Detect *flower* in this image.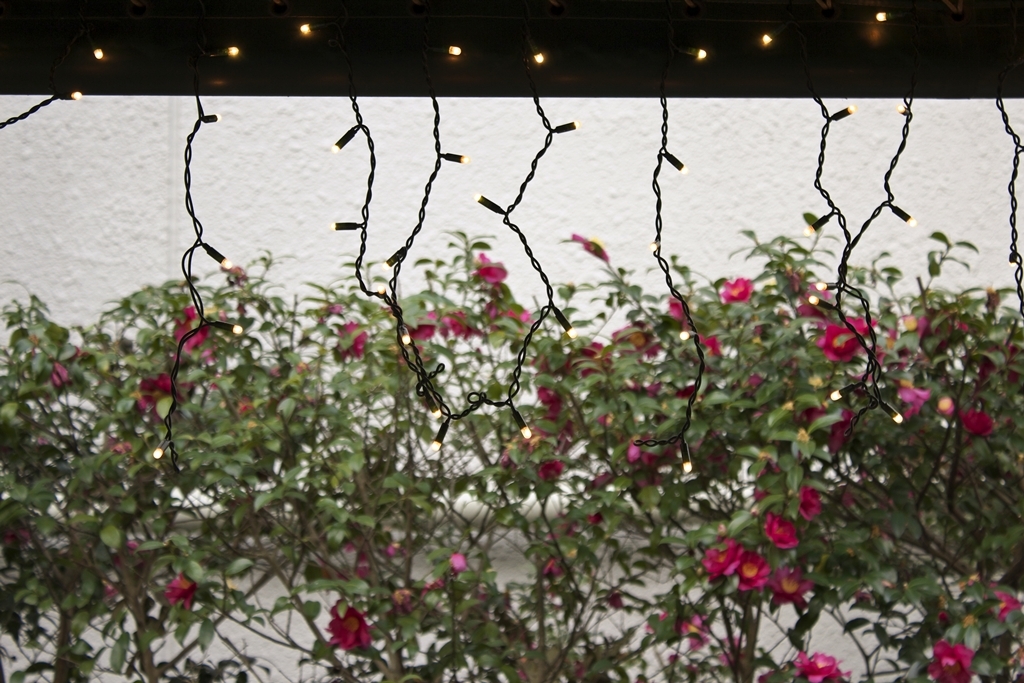
Detection: l=332, t=316, r=370, b=355.
